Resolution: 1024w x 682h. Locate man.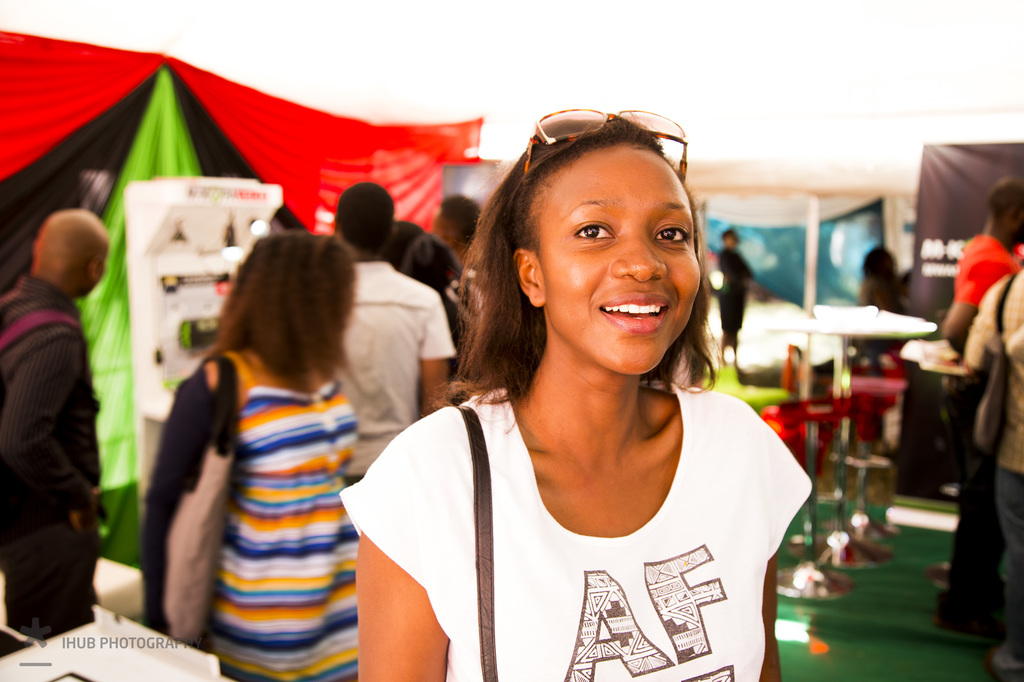
[x1=300, y1=171, x2=469, y2=490].
